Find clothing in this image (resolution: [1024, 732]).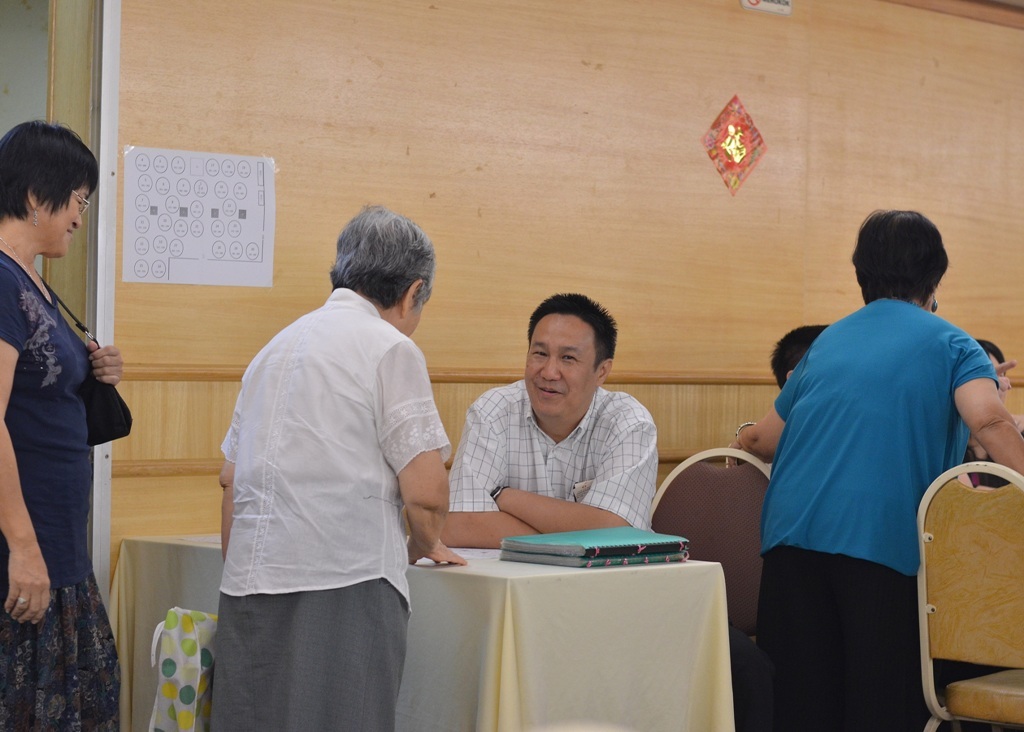
[x1=756, y1=295, x2=998, y2=731].
